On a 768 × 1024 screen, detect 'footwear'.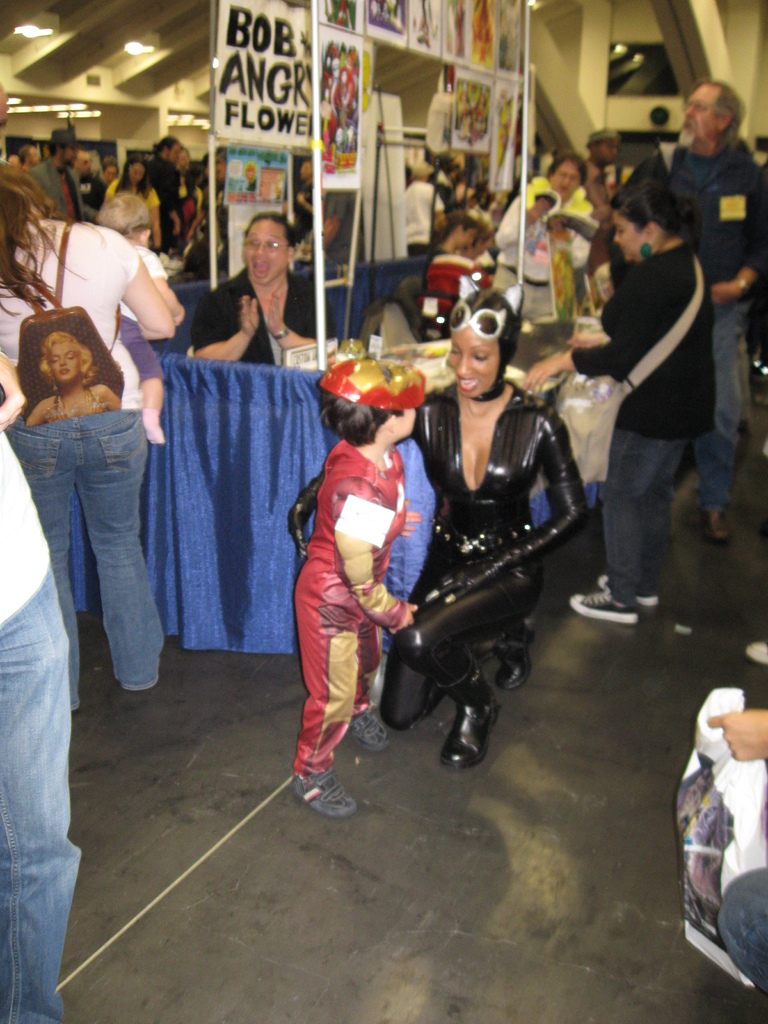
pyautogui.locateOnScreen(347, 707, 392, 751).
